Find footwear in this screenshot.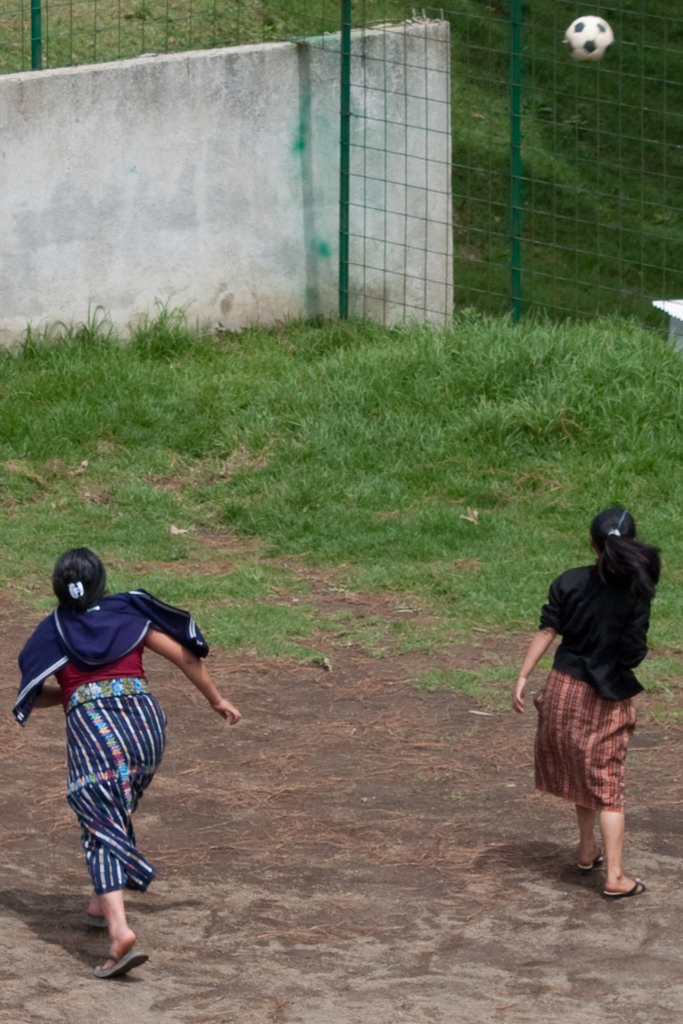
The bounding box for footwear is (575, 854, 603, 874).
